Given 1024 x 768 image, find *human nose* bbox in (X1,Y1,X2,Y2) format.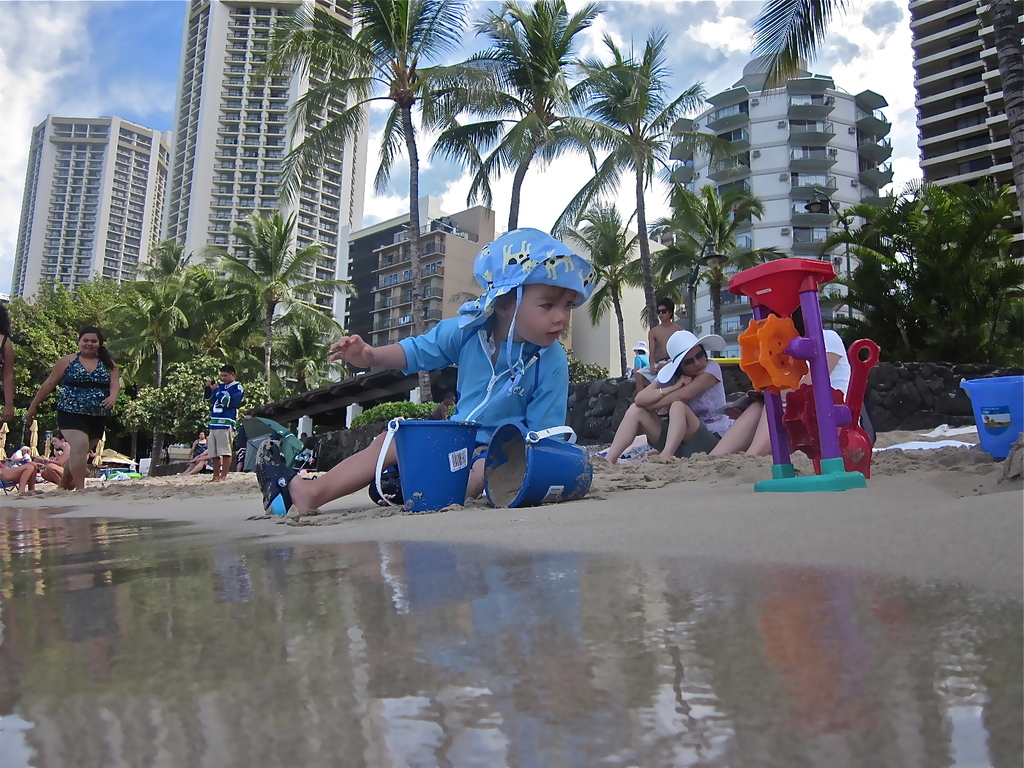
(694,358,700,366).
